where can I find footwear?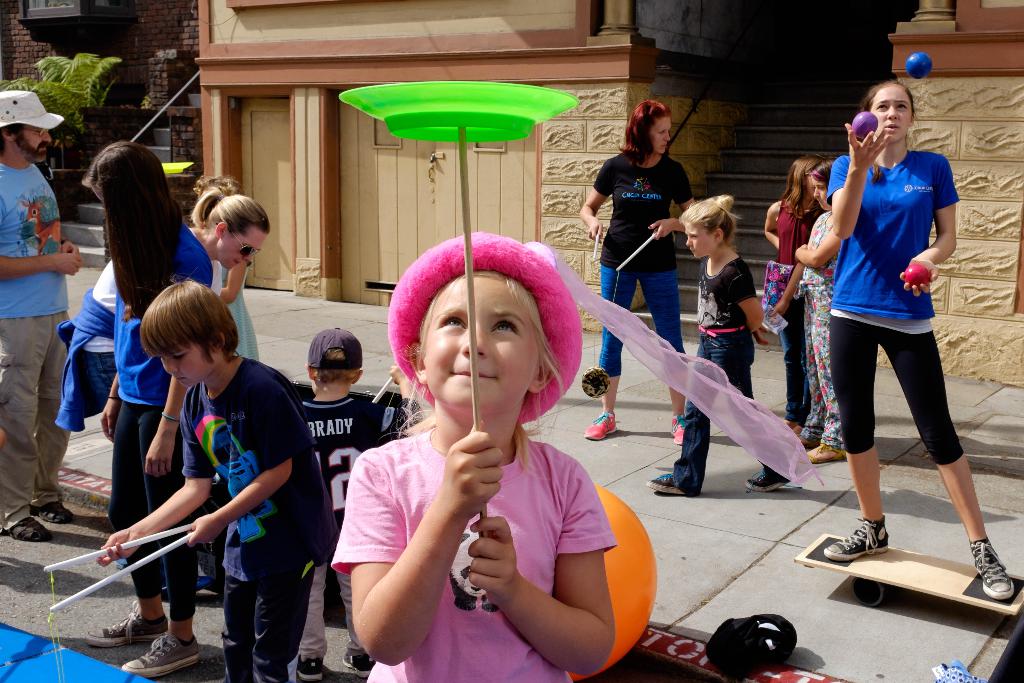
You can find it at 669:412:690:446.
